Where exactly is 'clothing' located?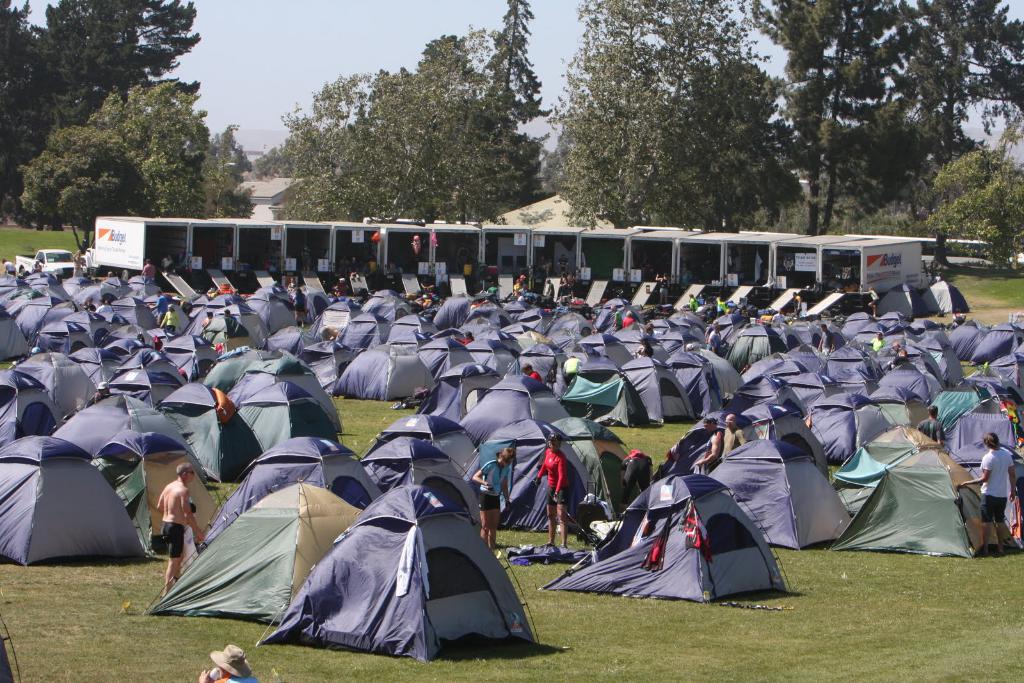
Its bounding box is [477, 462, 511, 509].
